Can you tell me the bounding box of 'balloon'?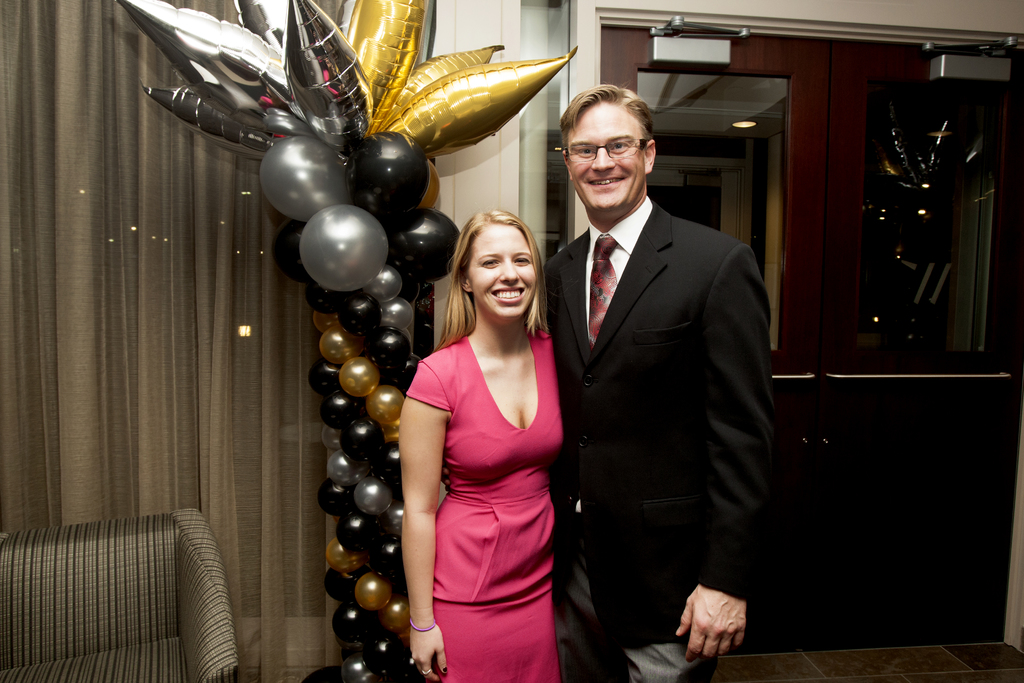
(x1=330, y1=603, x2=375, y2=648).
